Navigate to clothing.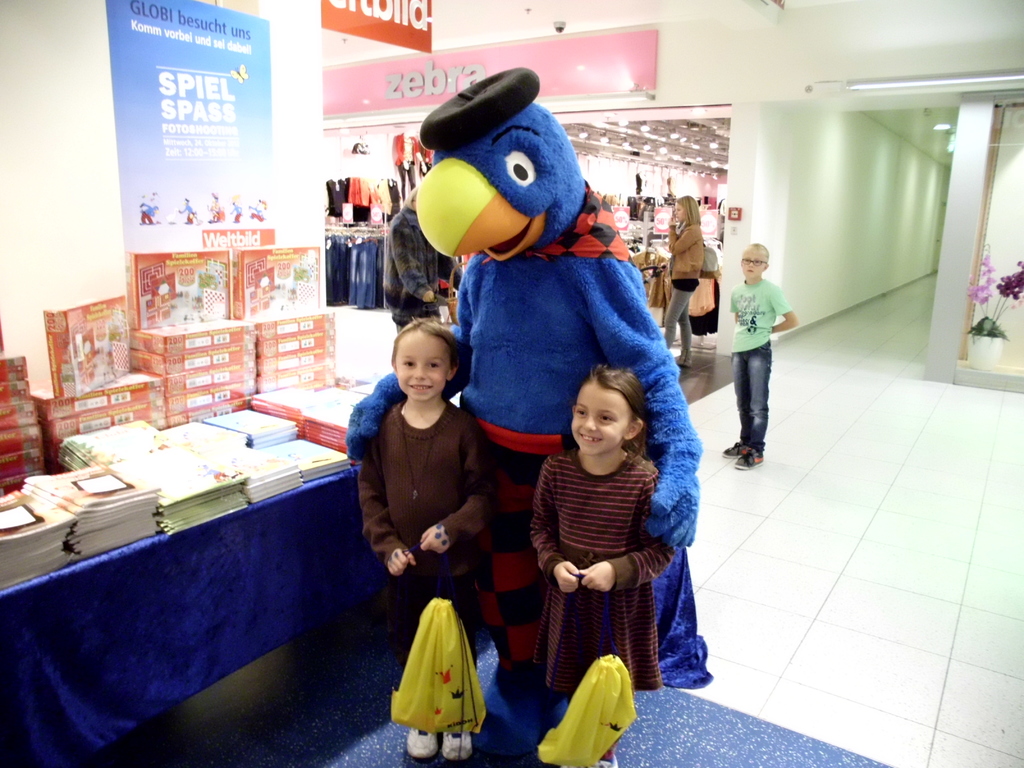
Navigation target: box=[356, 399, 487, 662].
